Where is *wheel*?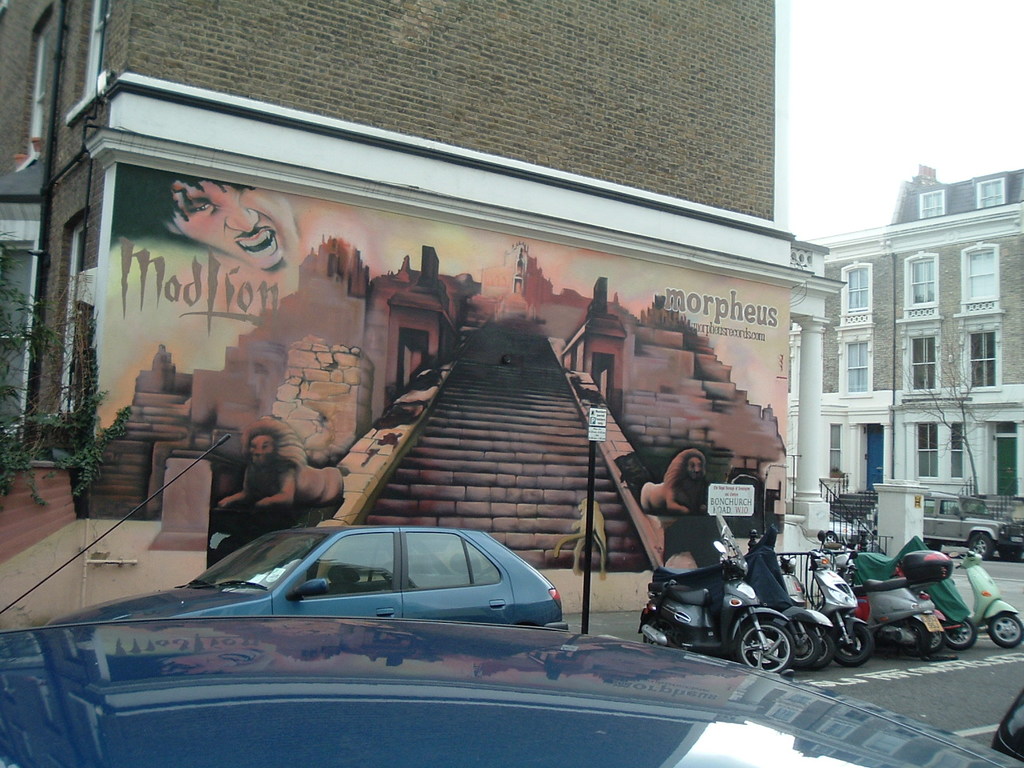
box(726, 623, 796, 678).
